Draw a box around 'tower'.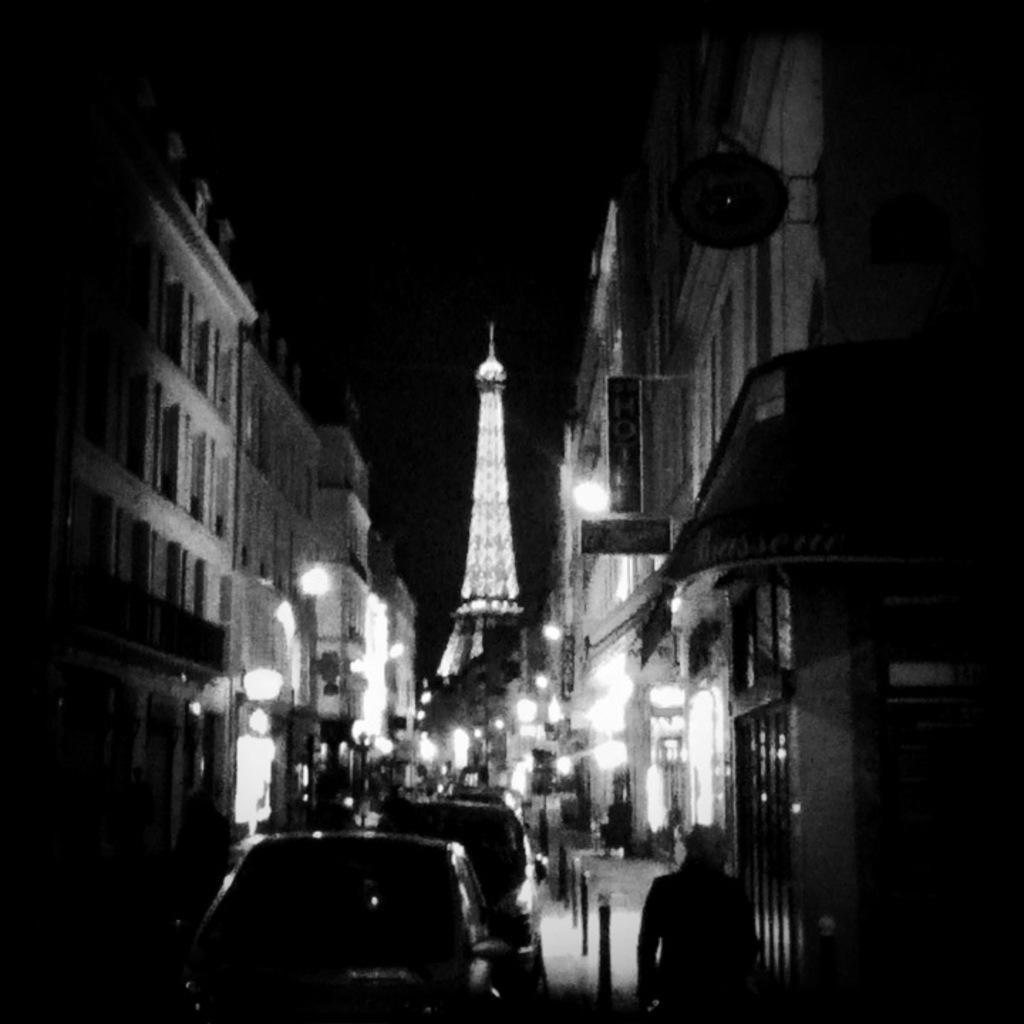
[left=422, top=273, right=562, bottom=718].
